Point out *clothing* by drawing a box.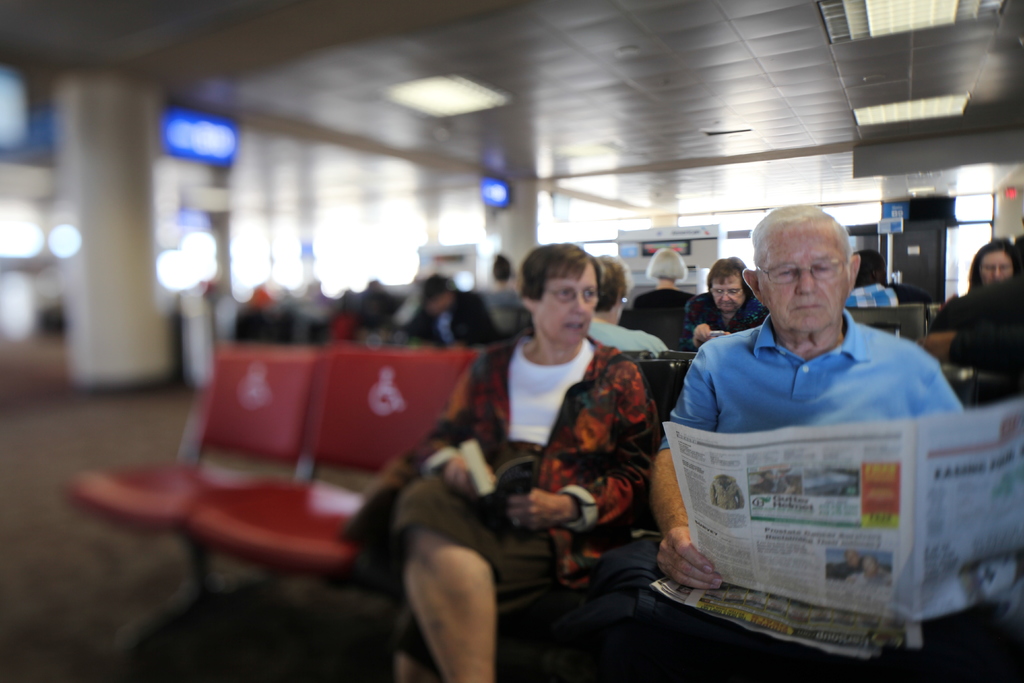
pyautogui.locateOnScreen(685, 276, 776, 347).
